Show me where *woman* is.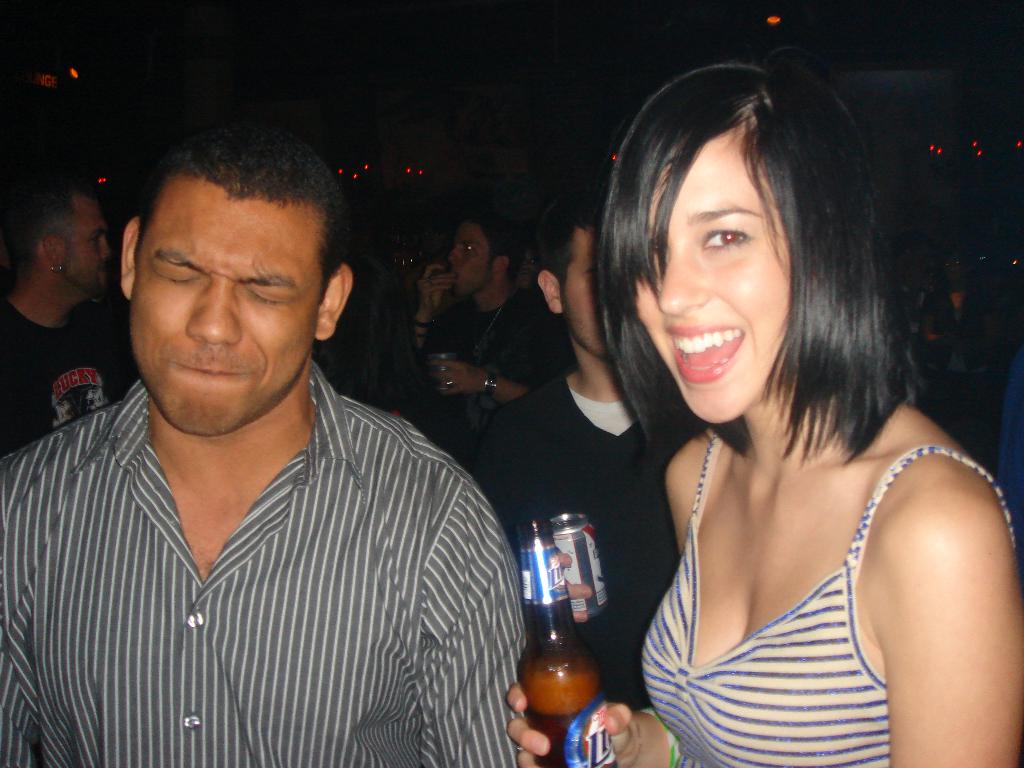
*woman* is at left=493, top=64, right=1023, bottom=767.
